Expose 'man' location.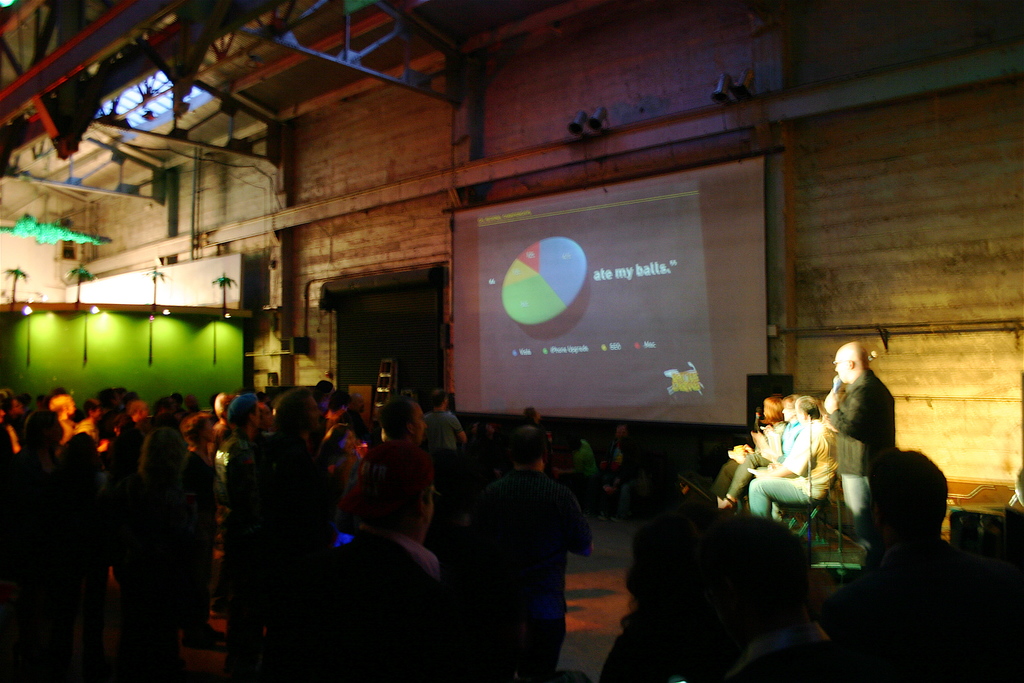
Exposed at bbox=(820, 338, 897, 542).
